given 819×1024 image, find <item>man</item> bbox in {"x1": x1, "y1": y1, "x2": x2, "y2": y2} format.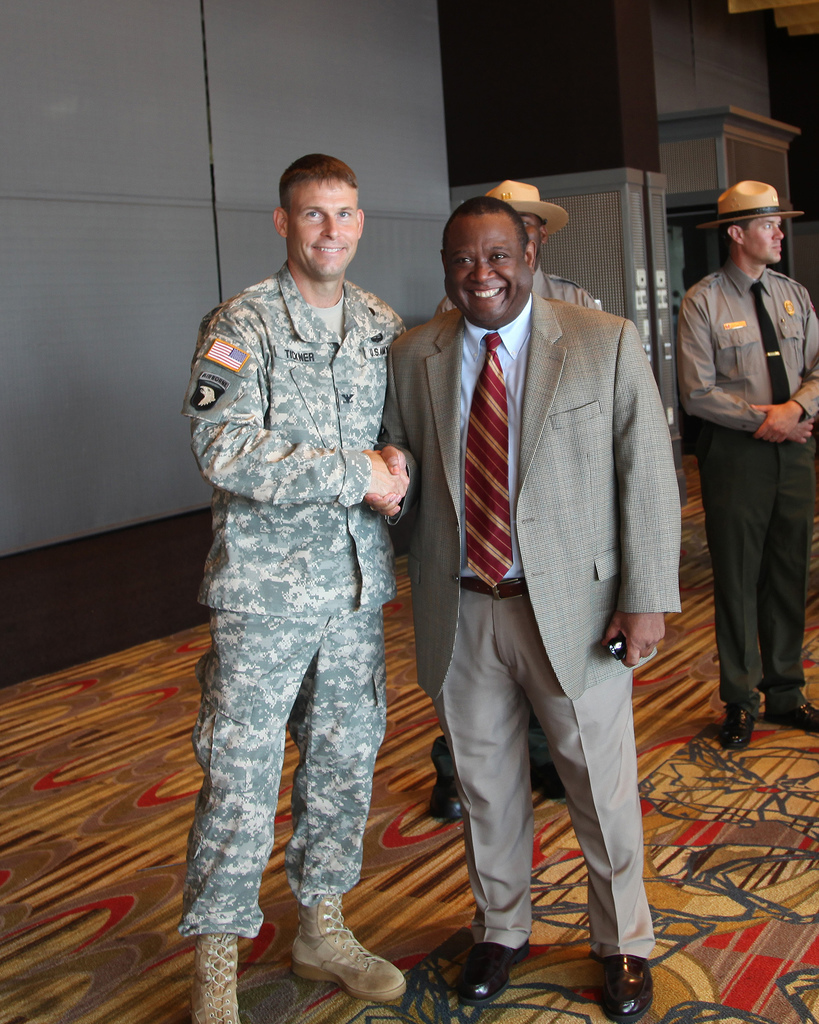
{"x1": 181, "y1": 155, "x2": 407, "y2": 1023}.
